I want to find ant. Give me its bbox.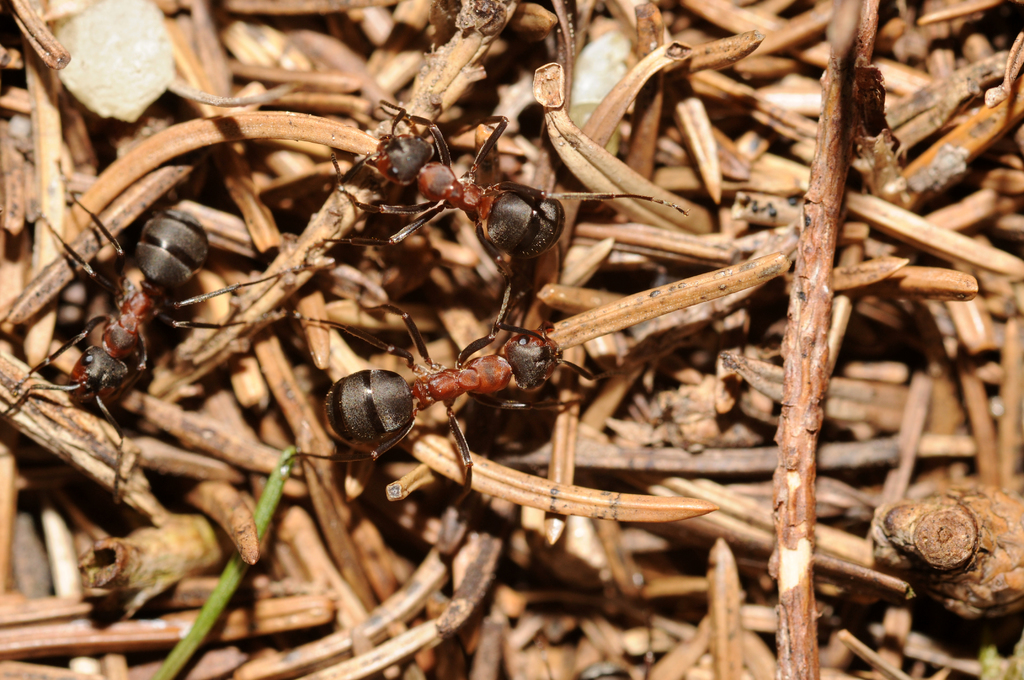
locate(294, 280, 598, 502).
